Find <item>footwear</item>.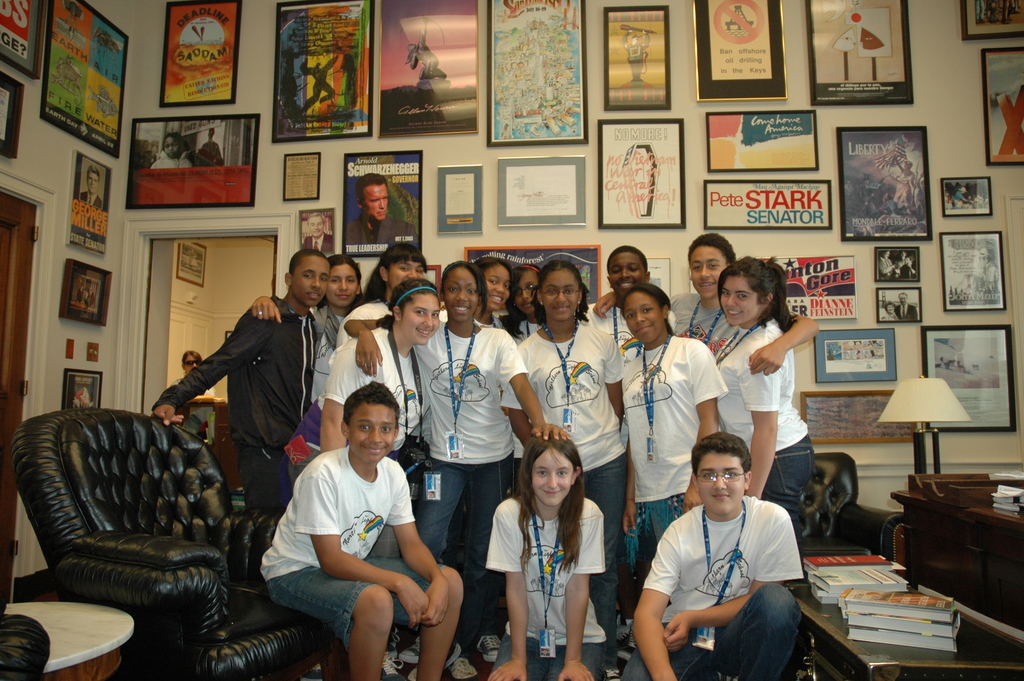
<bbox>383, 624, 403, 659</bbox>.
